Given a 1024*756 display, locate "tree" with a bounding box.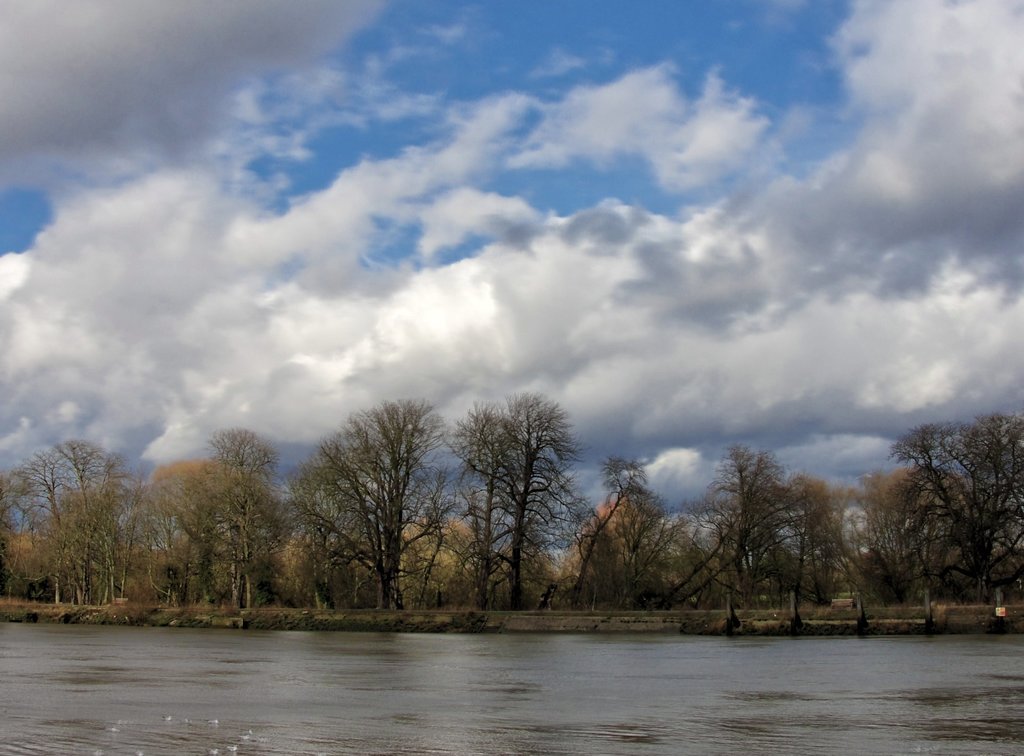
Located: [left=897, top=416, right=1023, bottom=614].
